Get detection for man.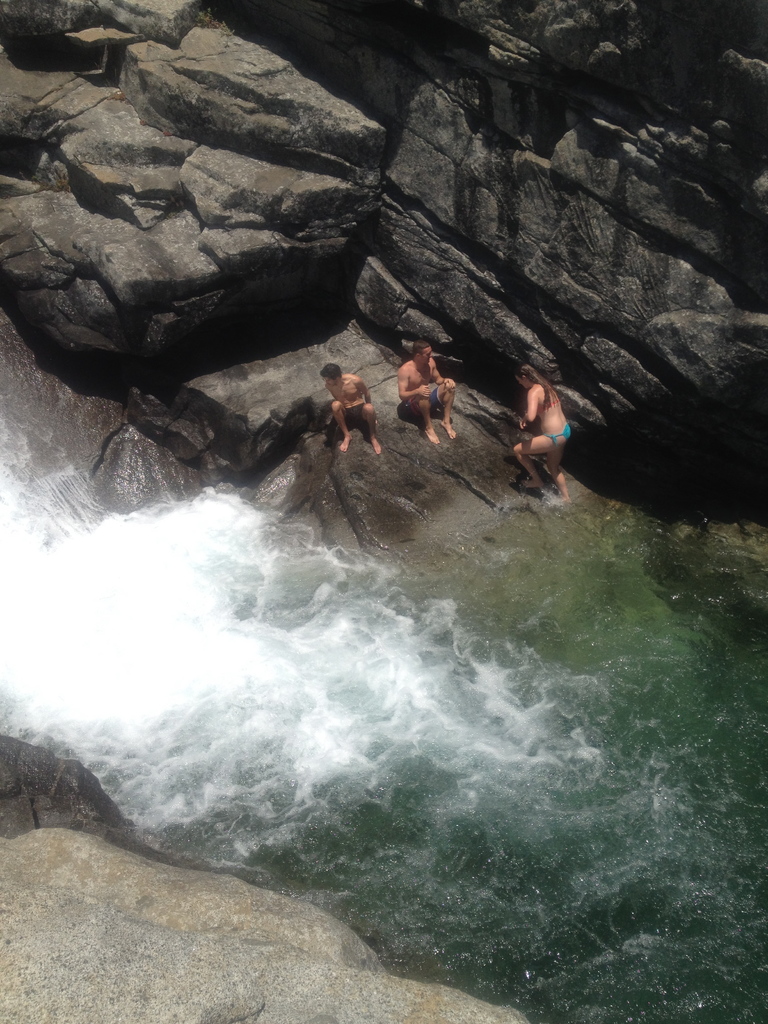
Detection: (x1=324, y1=370, x2=397, y2=459).
